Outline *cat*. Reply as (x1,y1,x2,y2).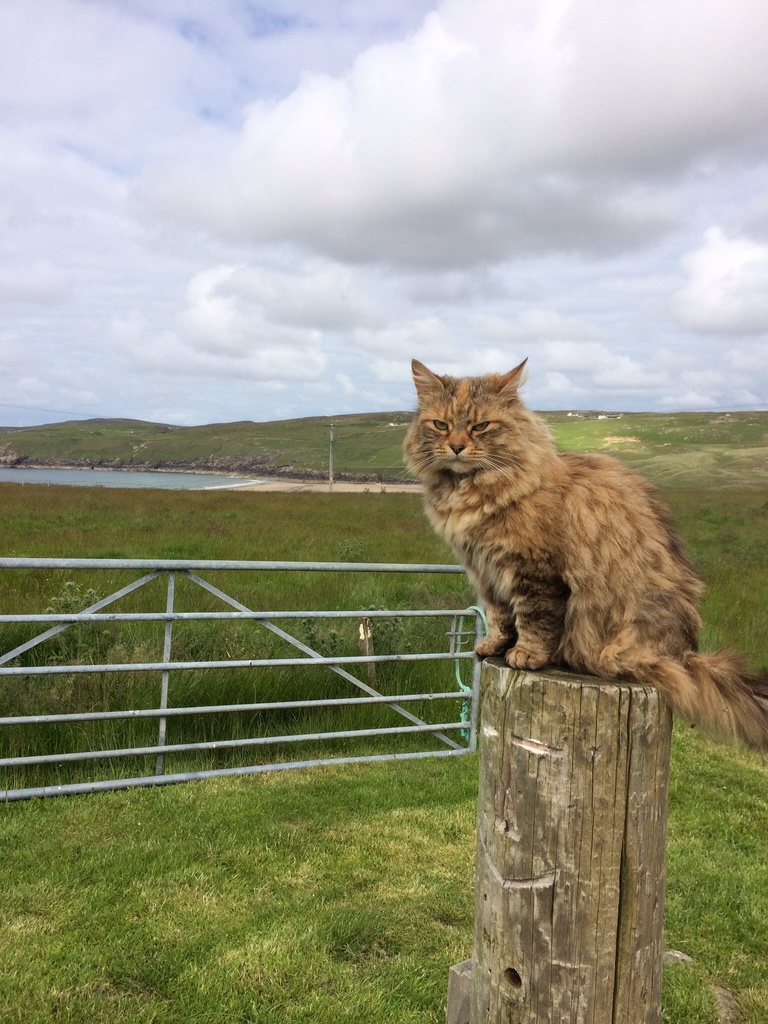
(394,356,767,756).
